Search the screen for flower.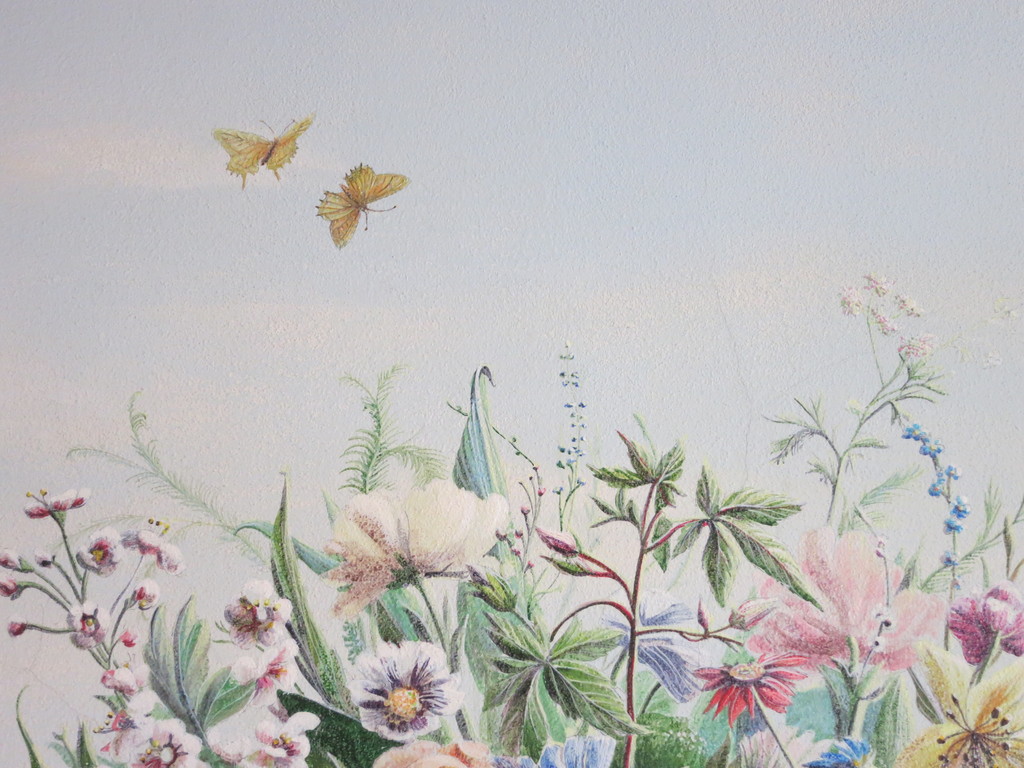
Found at 237:752:321:767.
